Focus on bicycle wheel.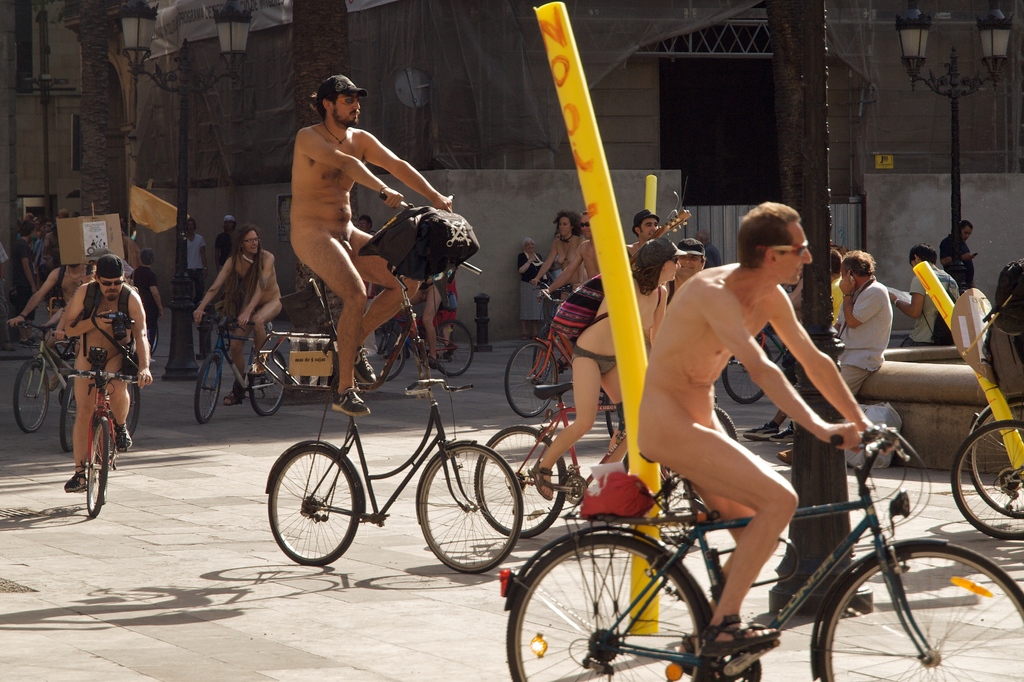
Focused at <box>429,321,471,378</box>.
